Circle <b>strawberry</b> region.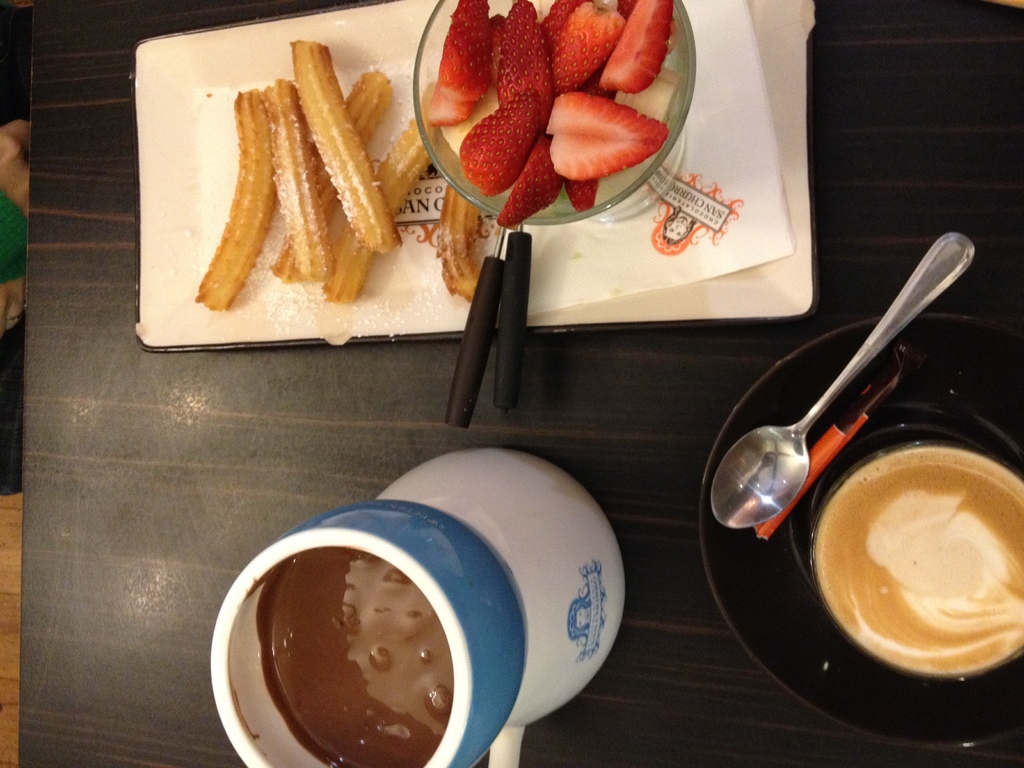
Region: BBox(428, 11, 506, 129).
